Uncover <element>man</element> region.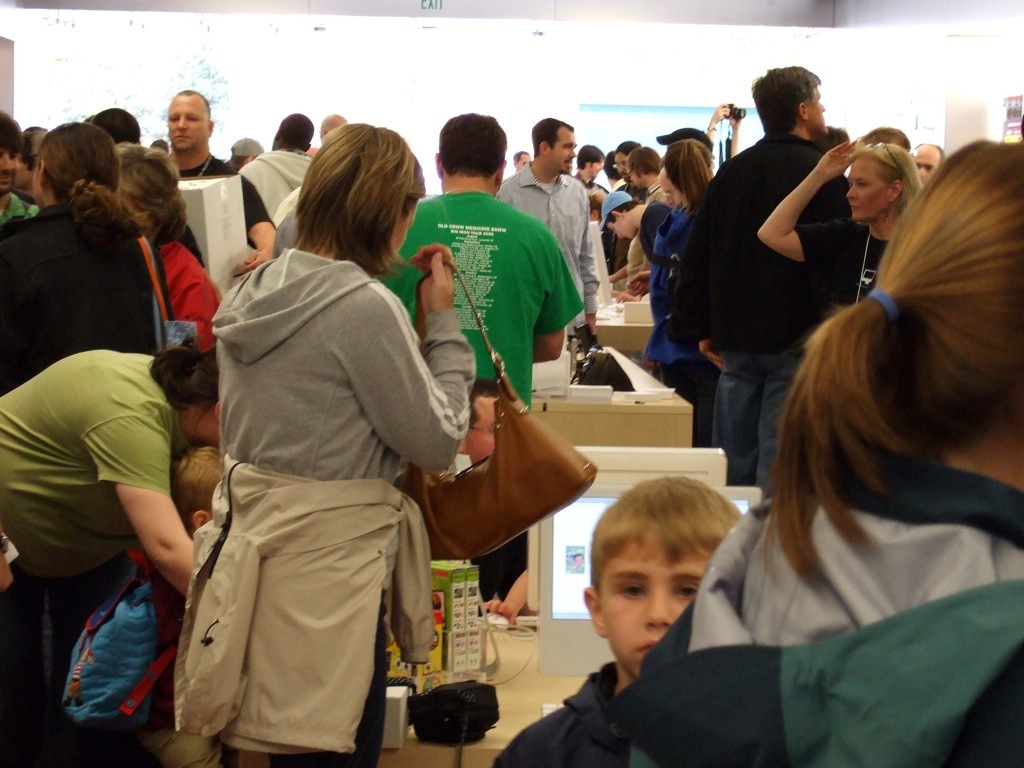
Uncovered: x1=494, y1=118, x2=604, y2=347.
